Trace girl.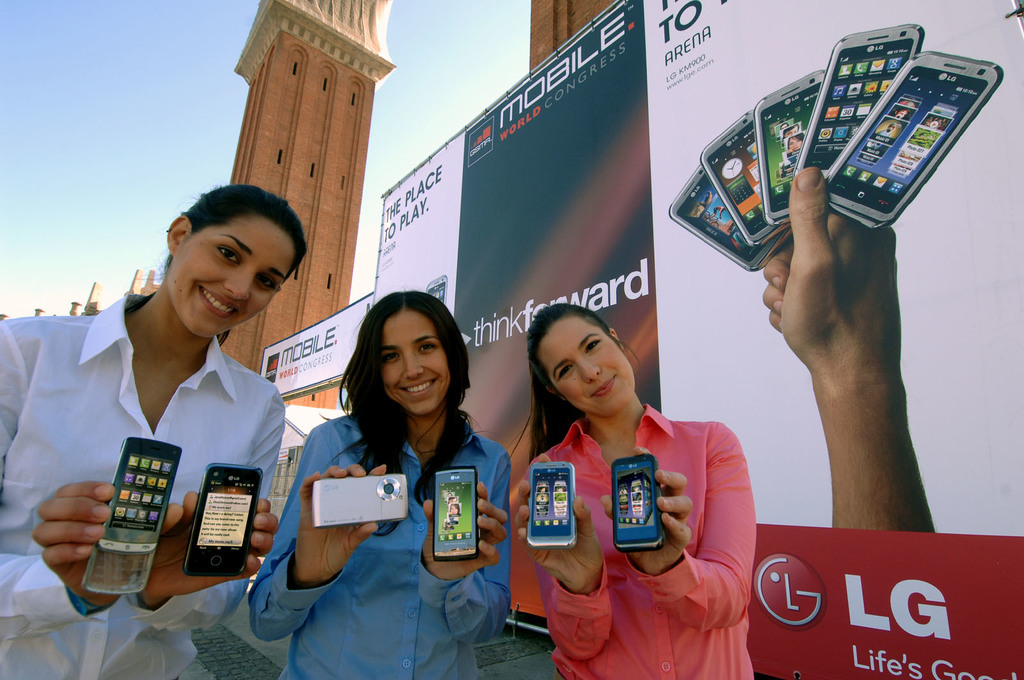
Traced to 511, 301, 753, 679.
